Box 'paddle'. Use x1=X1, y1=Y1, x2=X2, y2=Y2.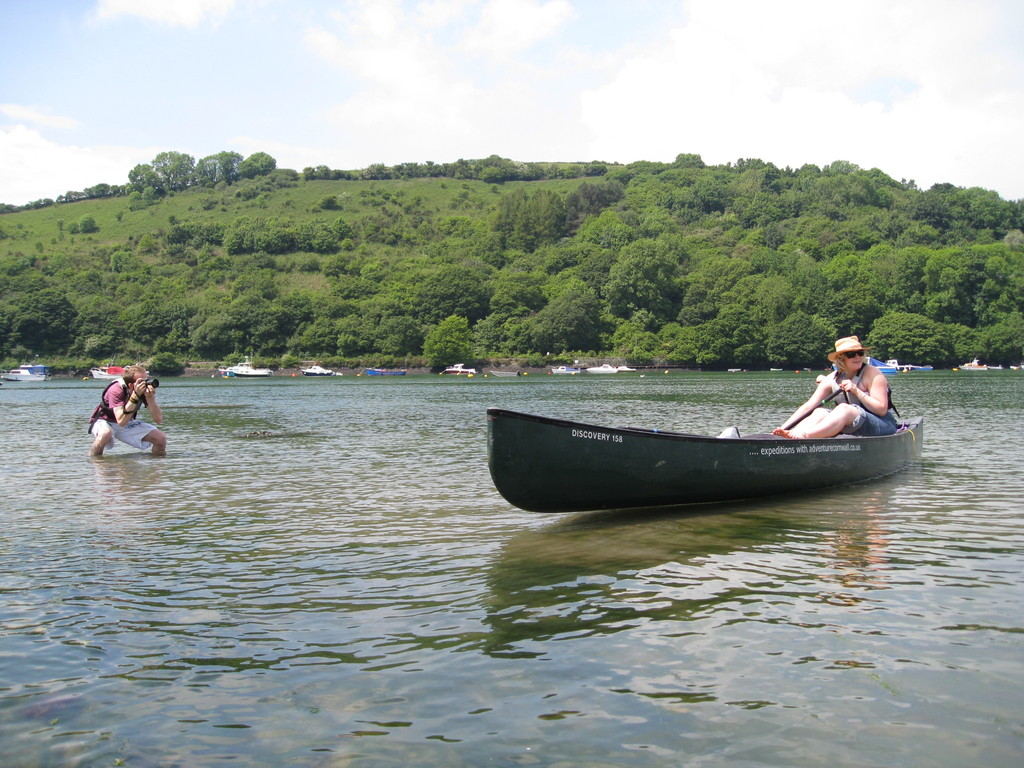
x1=786, y1=380, x2=845, y2=428.
